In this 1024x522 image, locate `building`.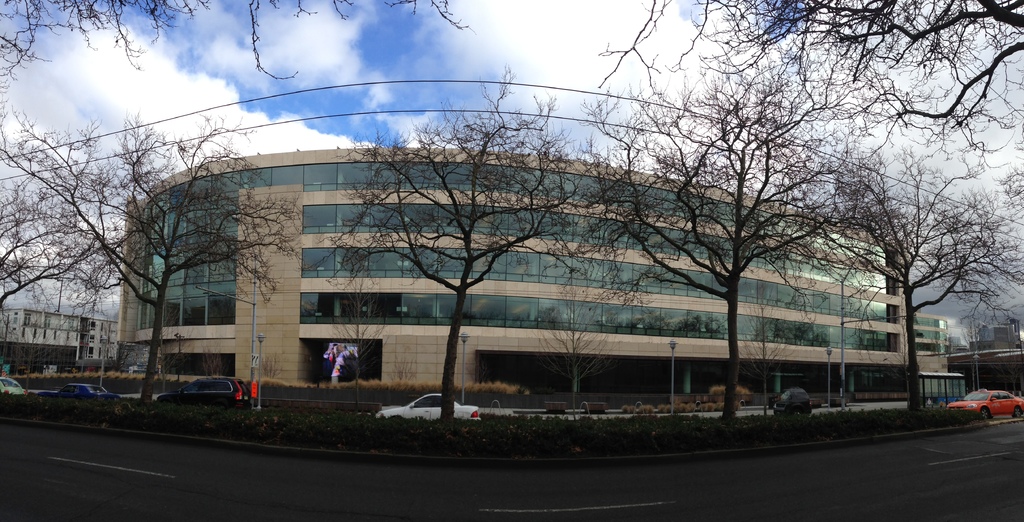
Bounding box: box(0, 301, 122, 371).
